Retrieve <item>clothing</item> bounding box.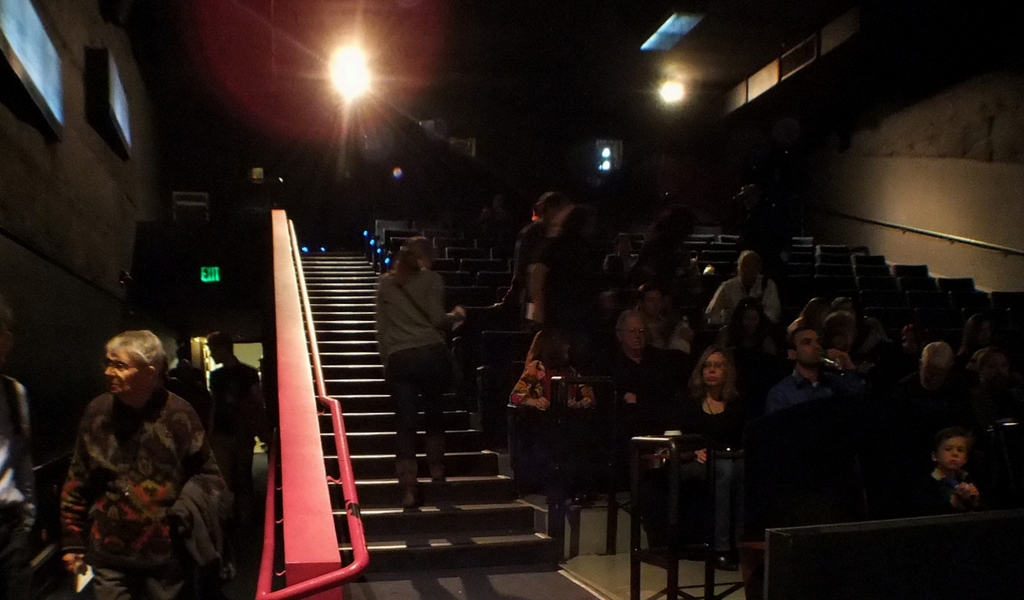
Bounding box: [x1=692, y1=282, x2=788, y2=334].
